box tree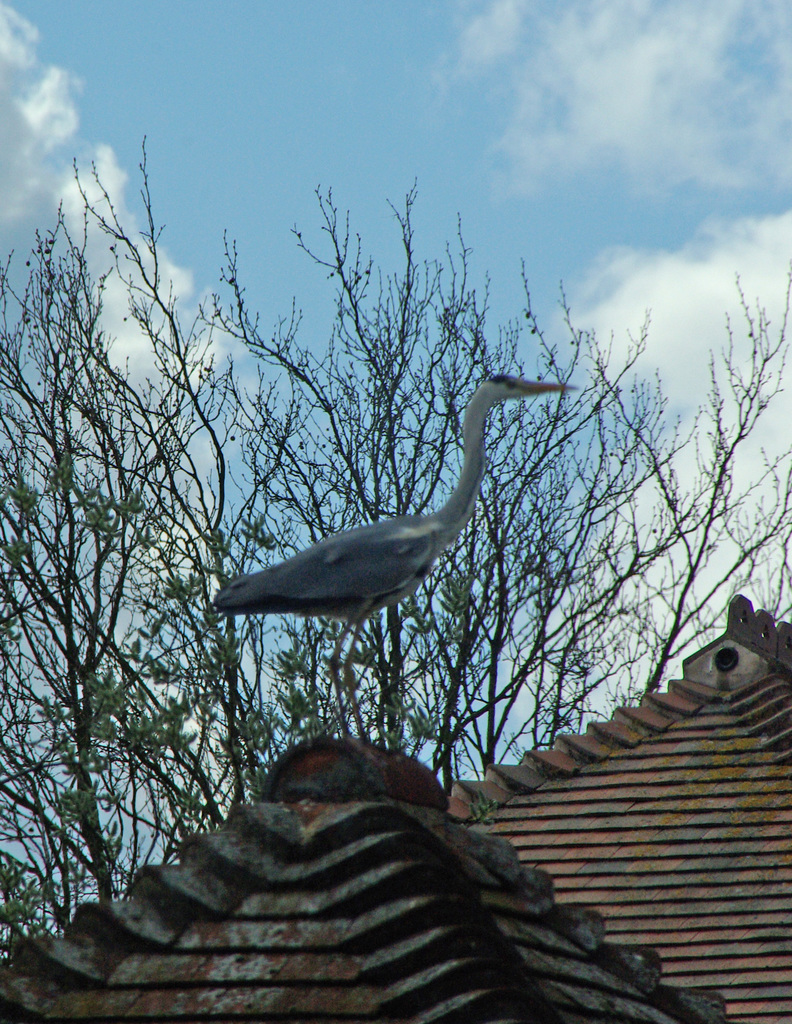
0 118 791 954
